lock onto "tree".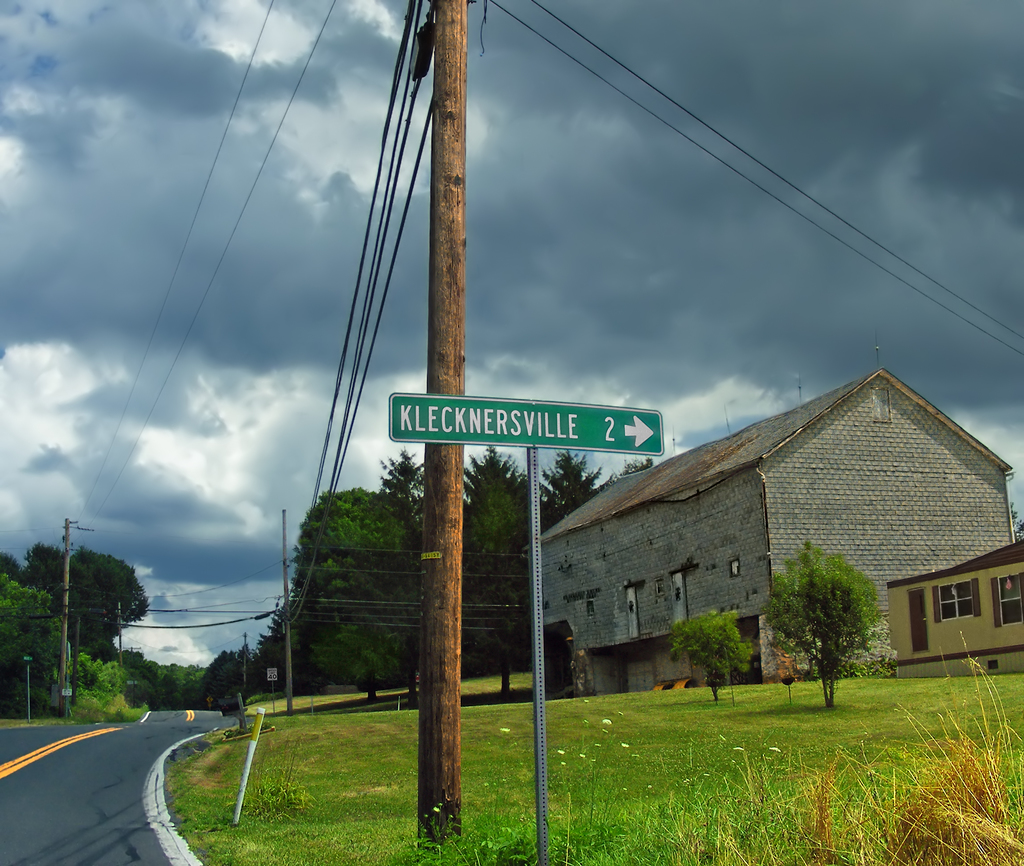
Locked: 15 512 145 701.
